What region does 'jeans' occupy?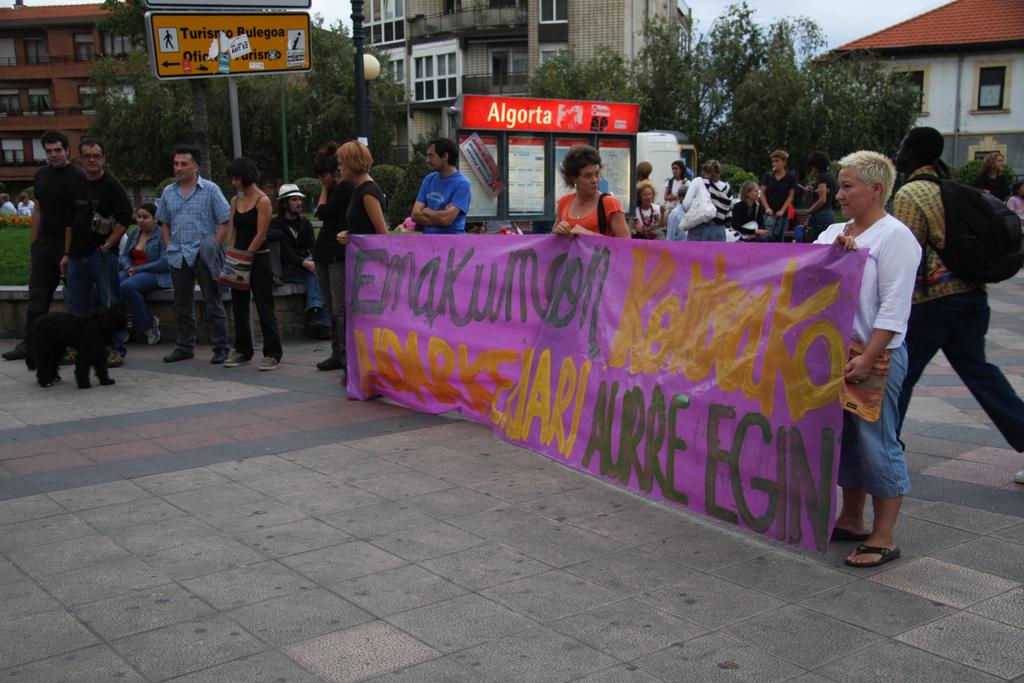
rect(892, 284, 1023, 440).
